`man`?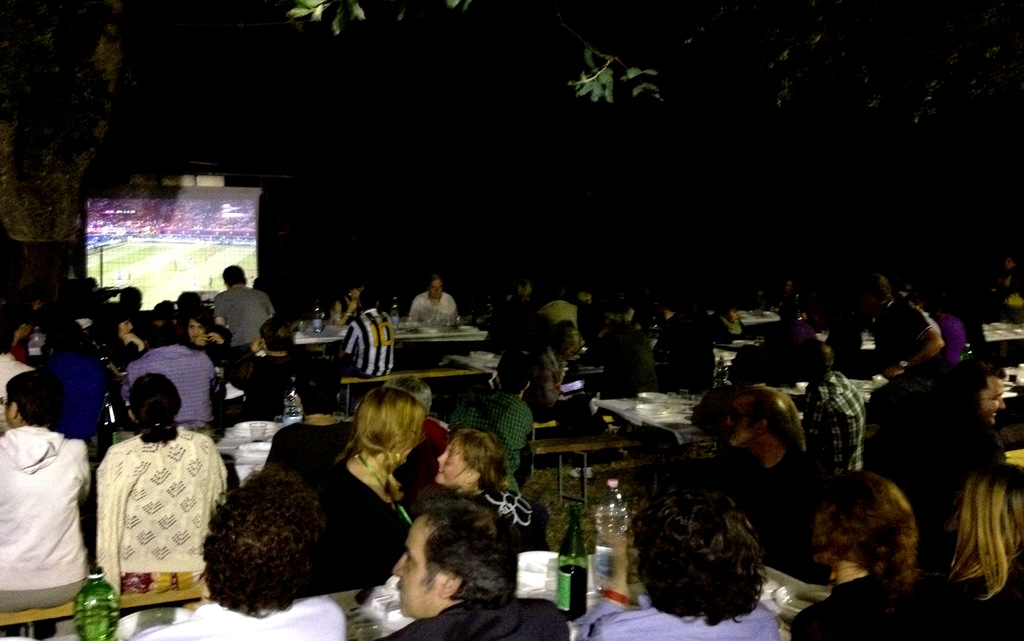
{"left": 485, "top": 279, "right": 548, "bottom": 355}
